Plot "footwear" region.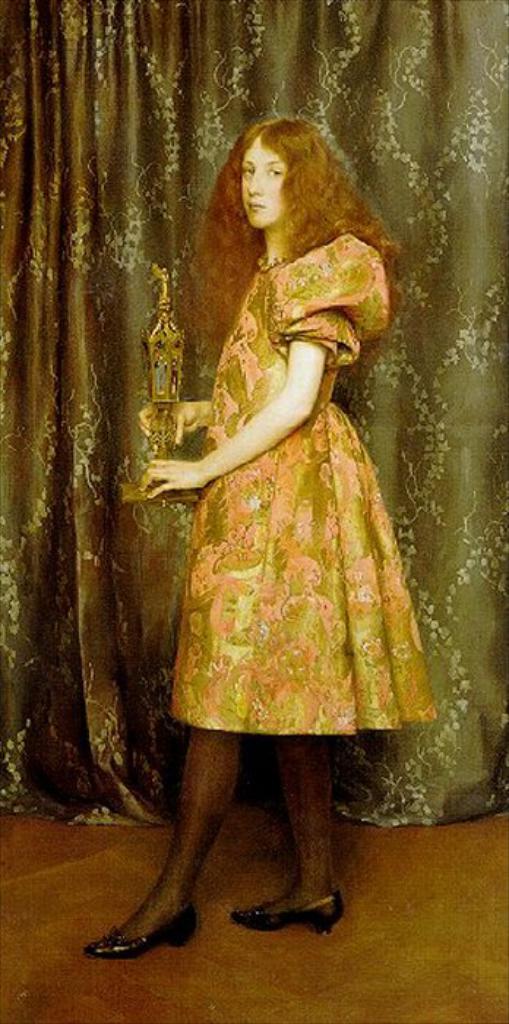
Plotted at {"left": 86, "top": 901, "right": 197, "bottom": 964}.
